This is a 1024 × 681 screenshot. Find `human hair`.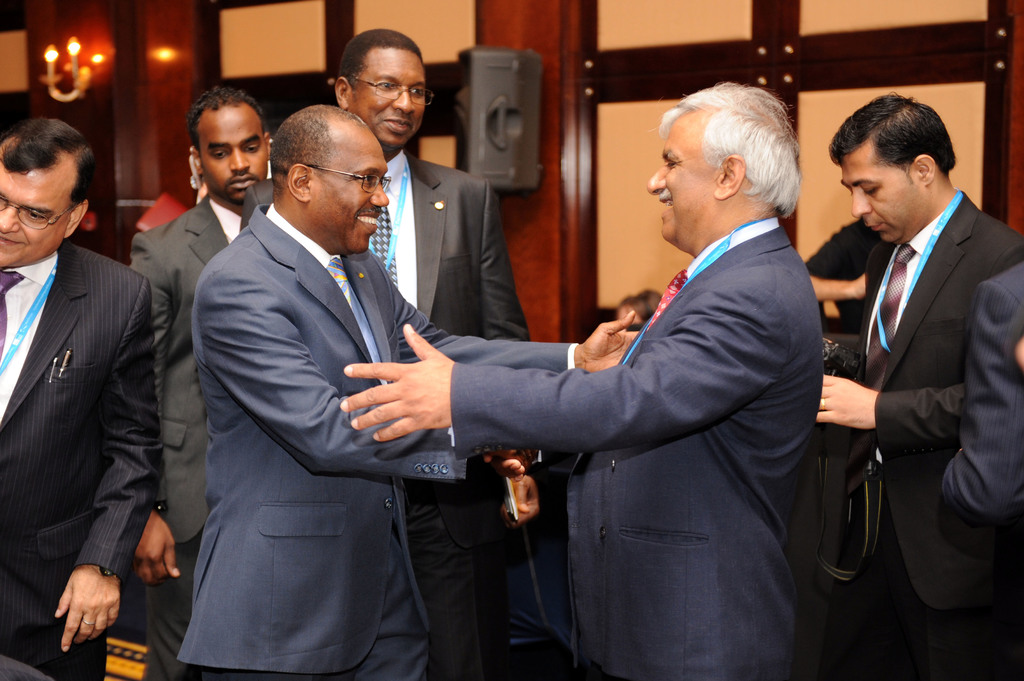
Bounding box: [x1=0, y1=115, x2=97, y2=208].
